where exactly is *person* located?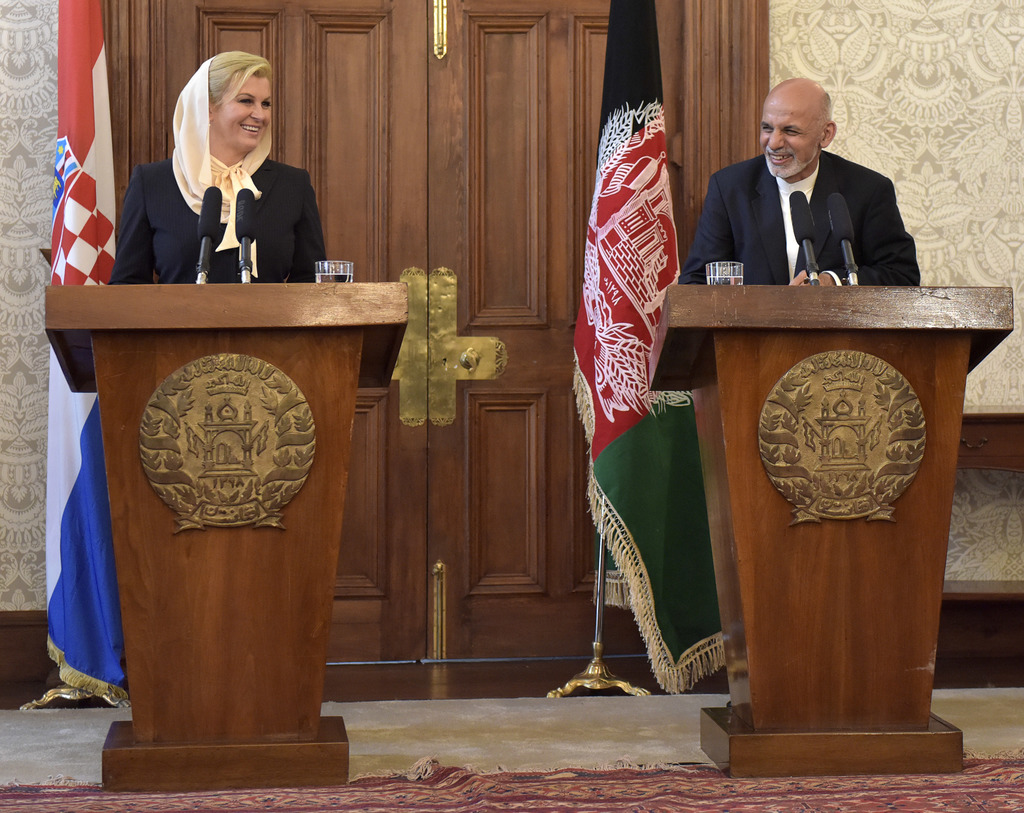
Its bounding box is x1=147, y1=49, x2=327, y2=296.
